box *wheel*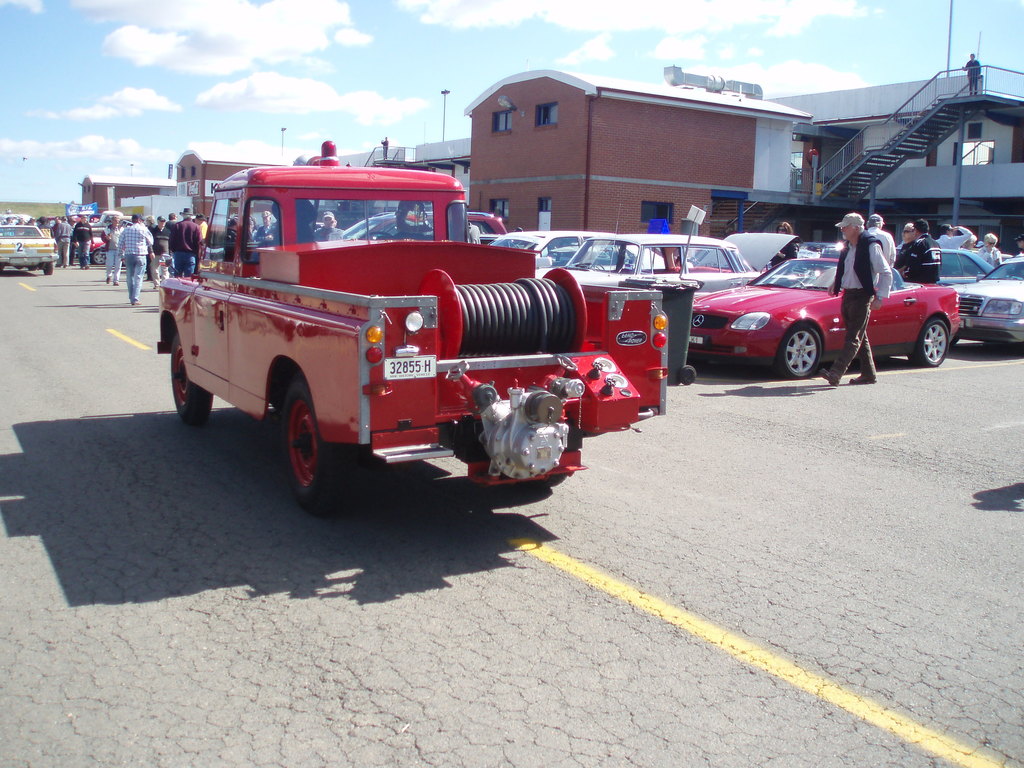
[259,387,336,507]
